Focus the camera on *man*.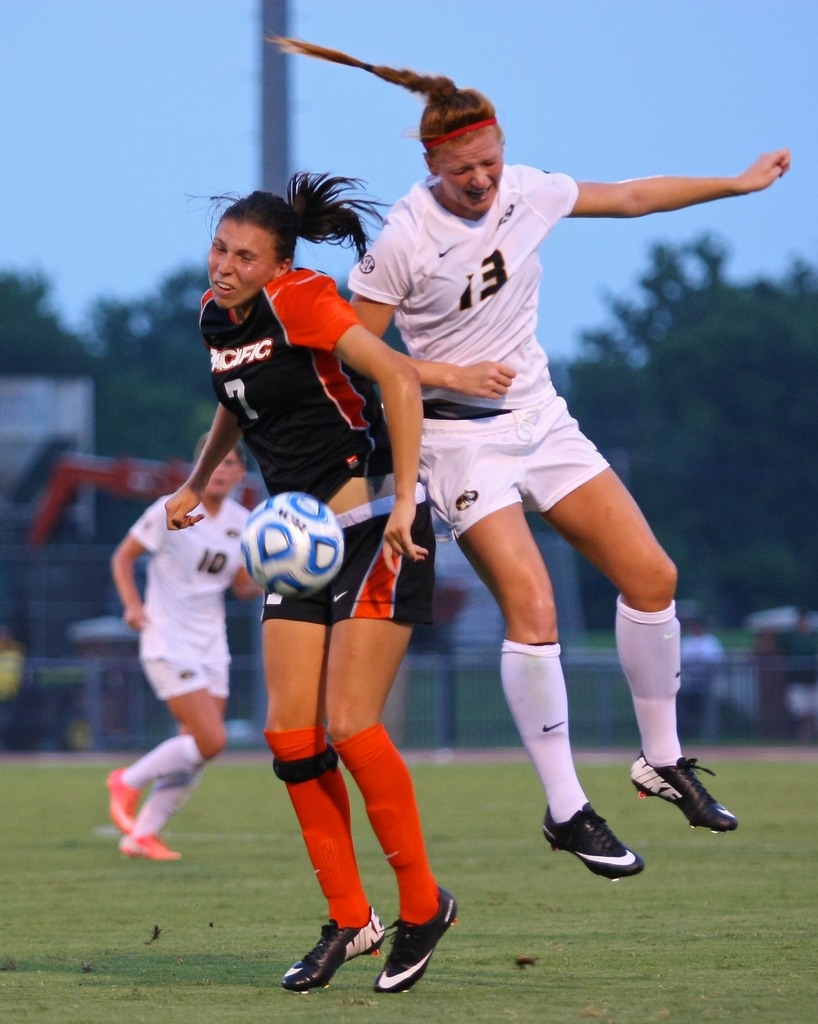
Focus region: 108 431 258 861.
